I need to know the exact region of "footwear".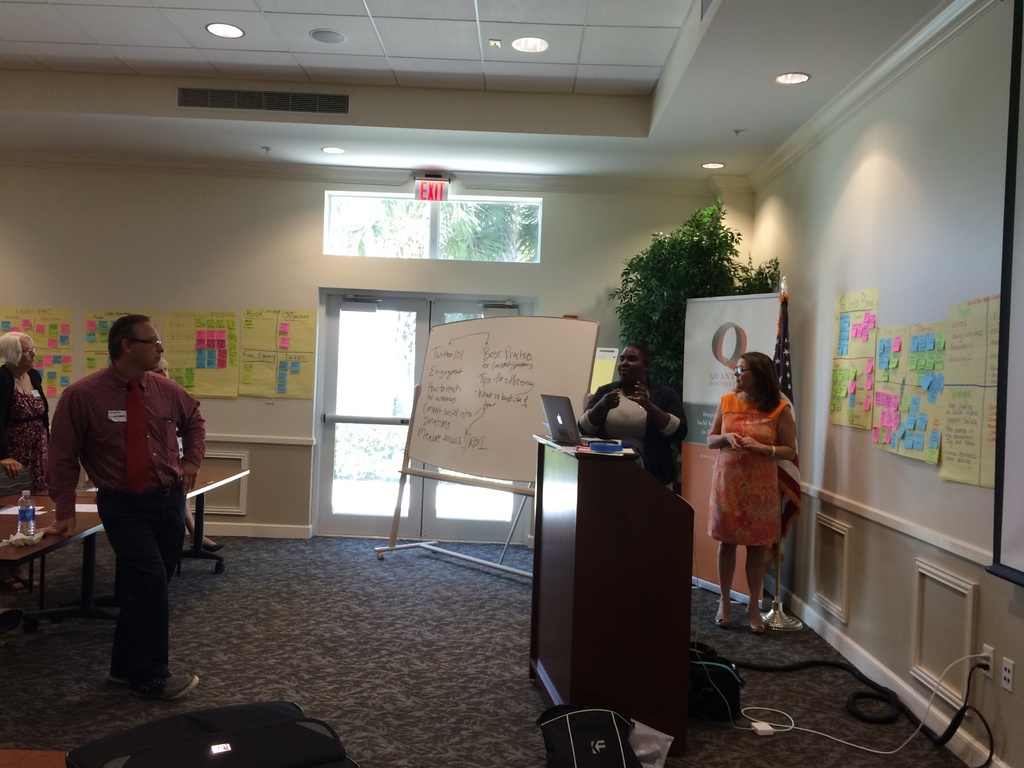
Region: [156,669,198,698].
